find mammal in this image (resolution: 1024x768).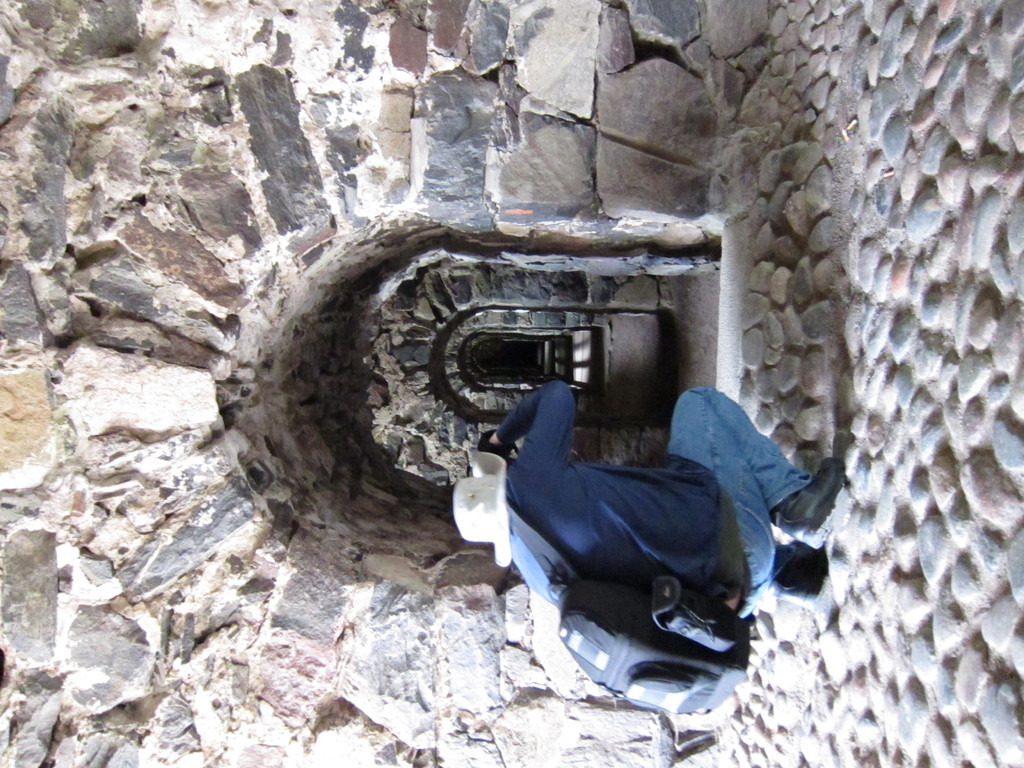
pyautogui.locateOnScreen(448, 376, 780, 659).
